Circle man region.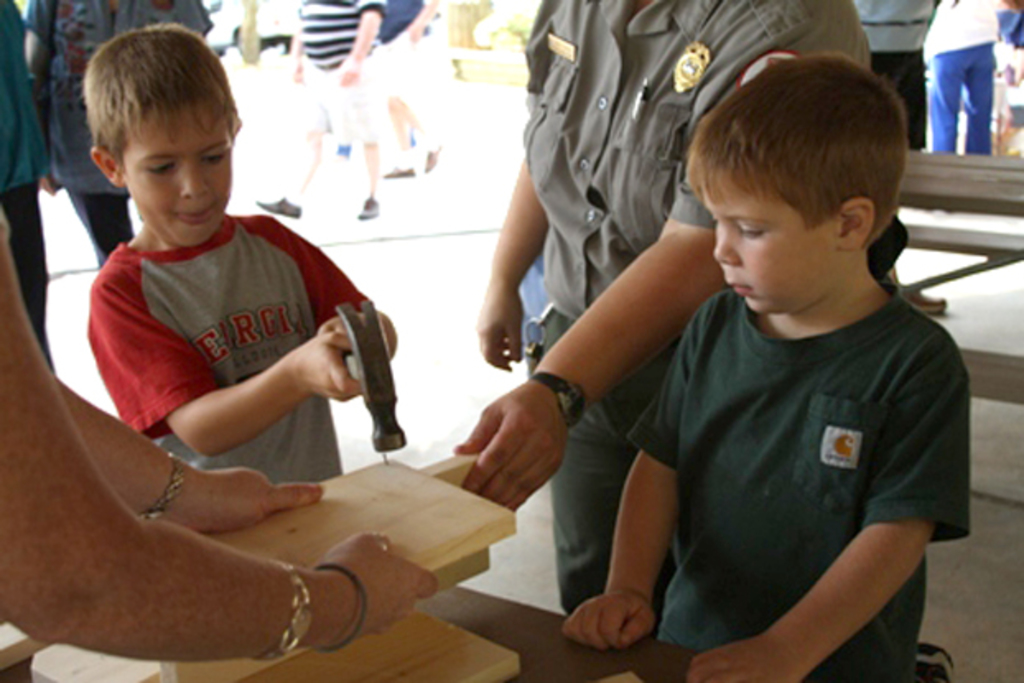
Region: {"x1": 428, "y1": 0, "x2": 877, "y2": 616}.
